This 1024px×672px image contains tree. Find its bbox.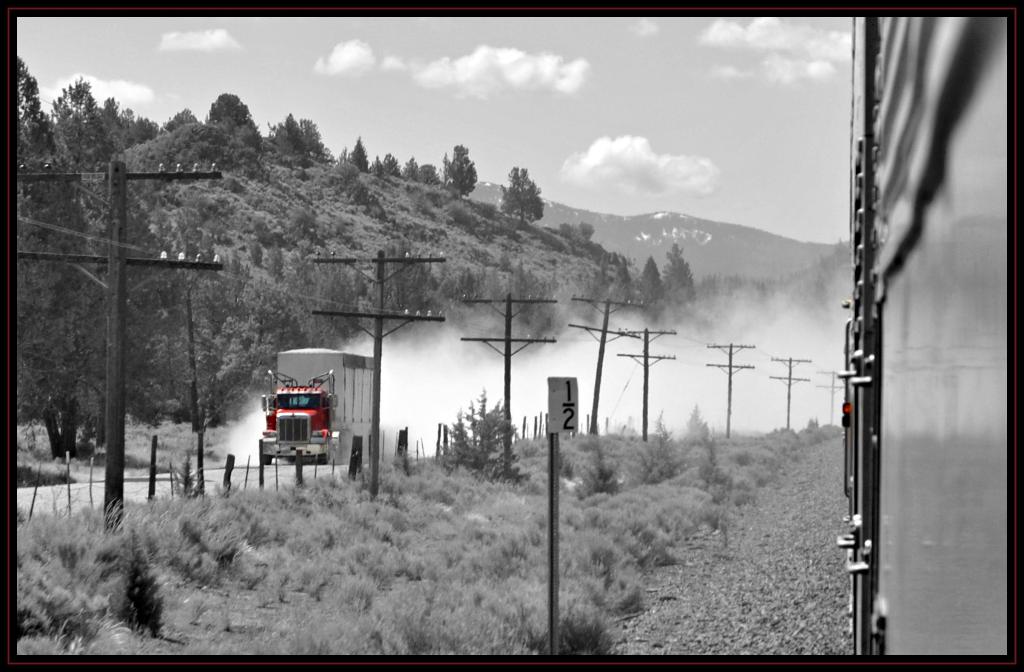
(375,152,396,183).
